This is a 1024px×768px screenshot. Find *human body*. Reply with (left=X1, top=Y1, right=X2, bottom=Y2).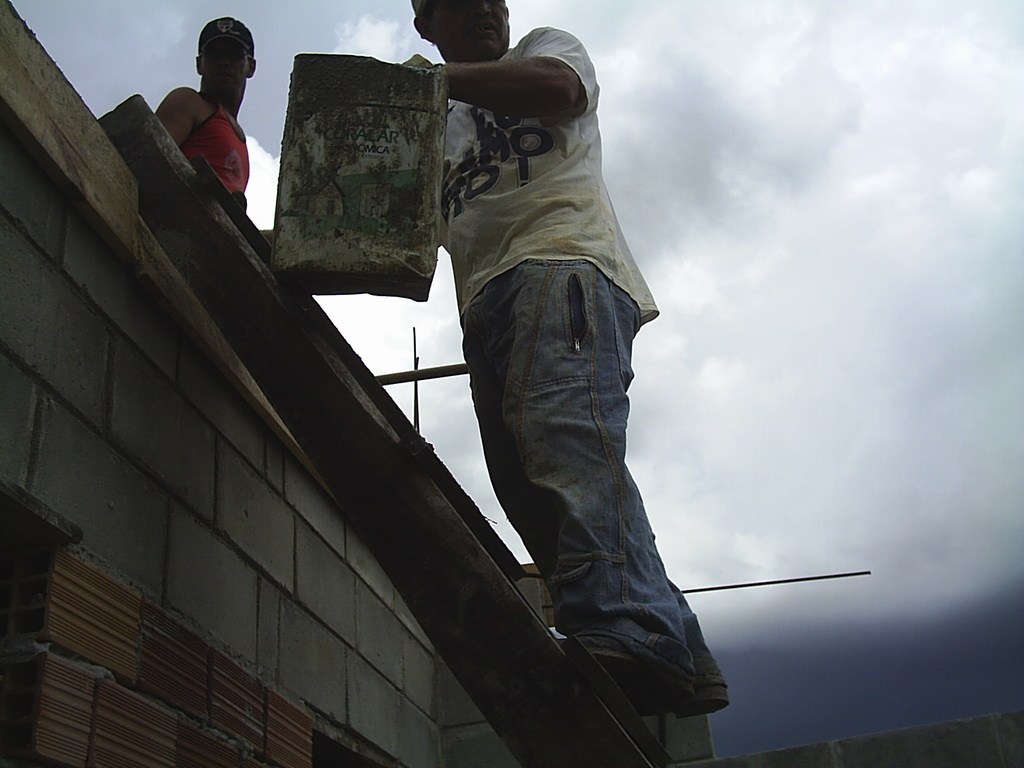
(left=362, top=11, right=705, bottom=689).
